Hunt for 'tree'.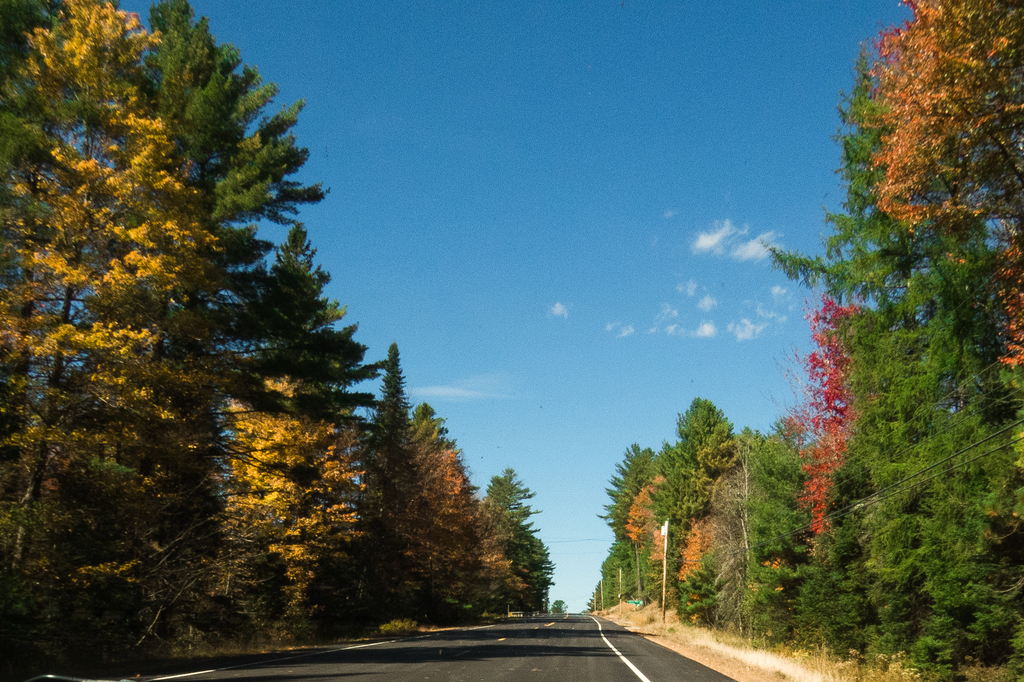
Hunted down at pyautogui.locateOnScreen(757, 67, 1023, 659).
